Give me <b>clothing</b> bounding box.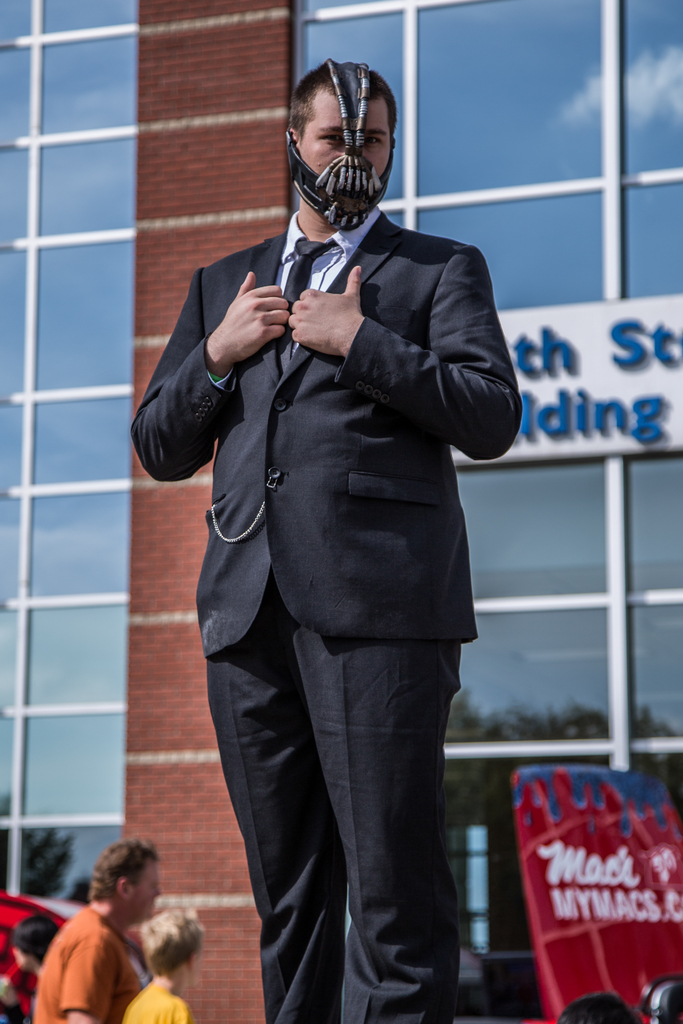
{"left": 119, "top": 973, "right": 185, "bottom": 1023}.
